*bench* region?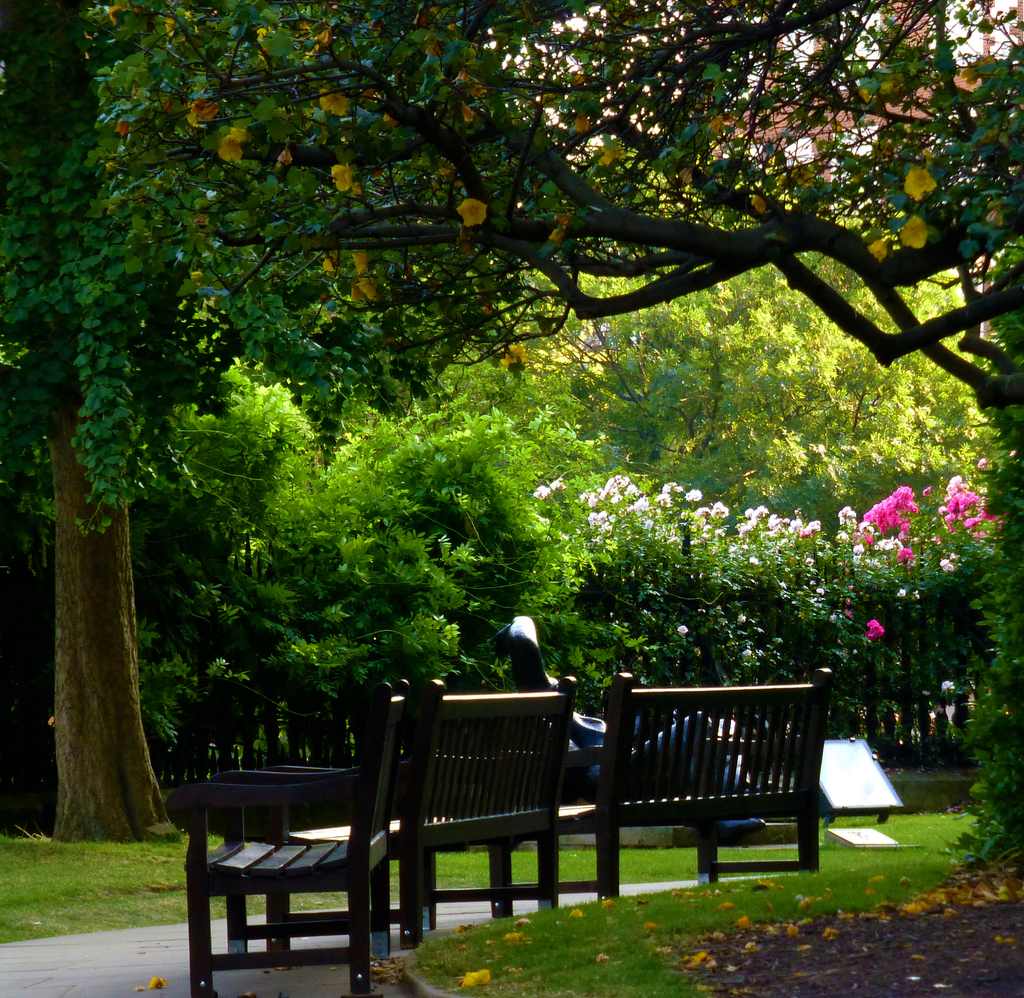
select_region(537, 669, 827, 912)
